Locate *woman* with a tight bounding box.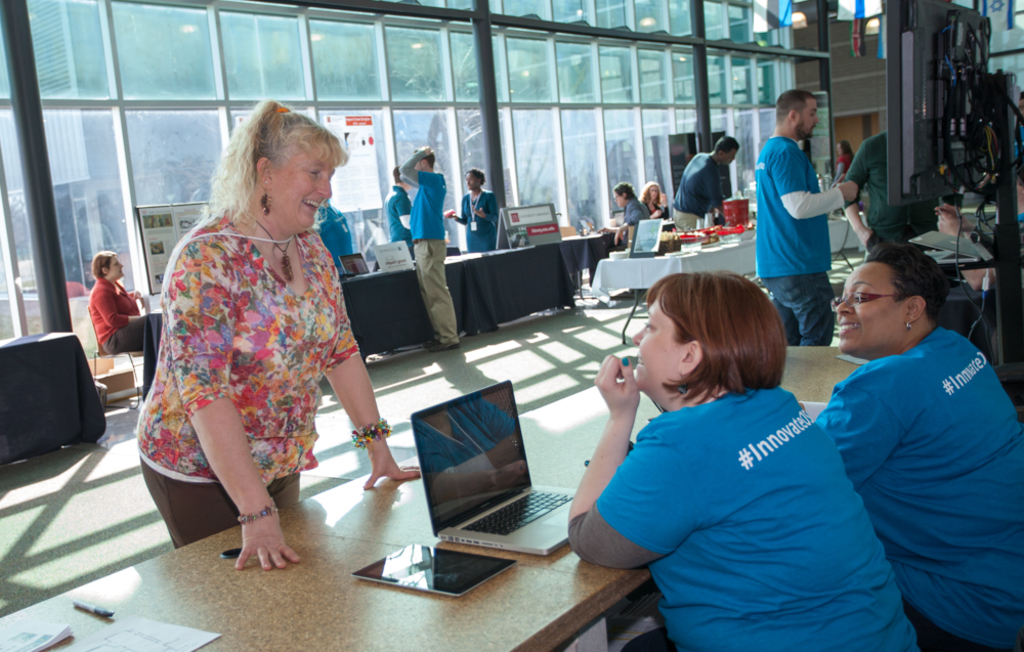
89,254,157,356.
